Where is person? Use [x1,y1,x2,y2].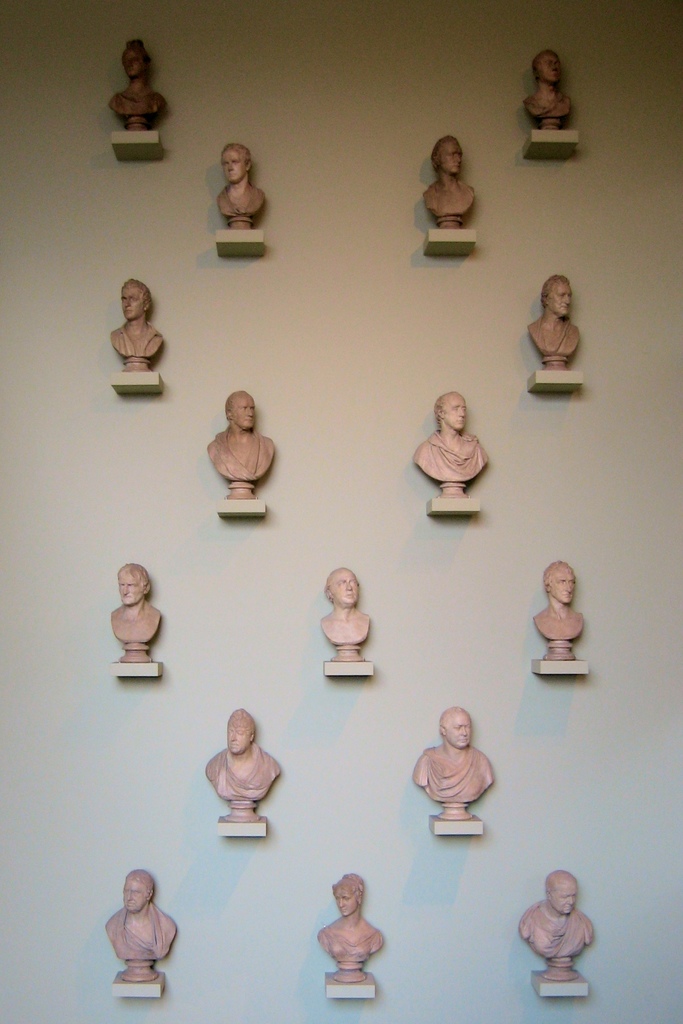
[202,385,279,501].
